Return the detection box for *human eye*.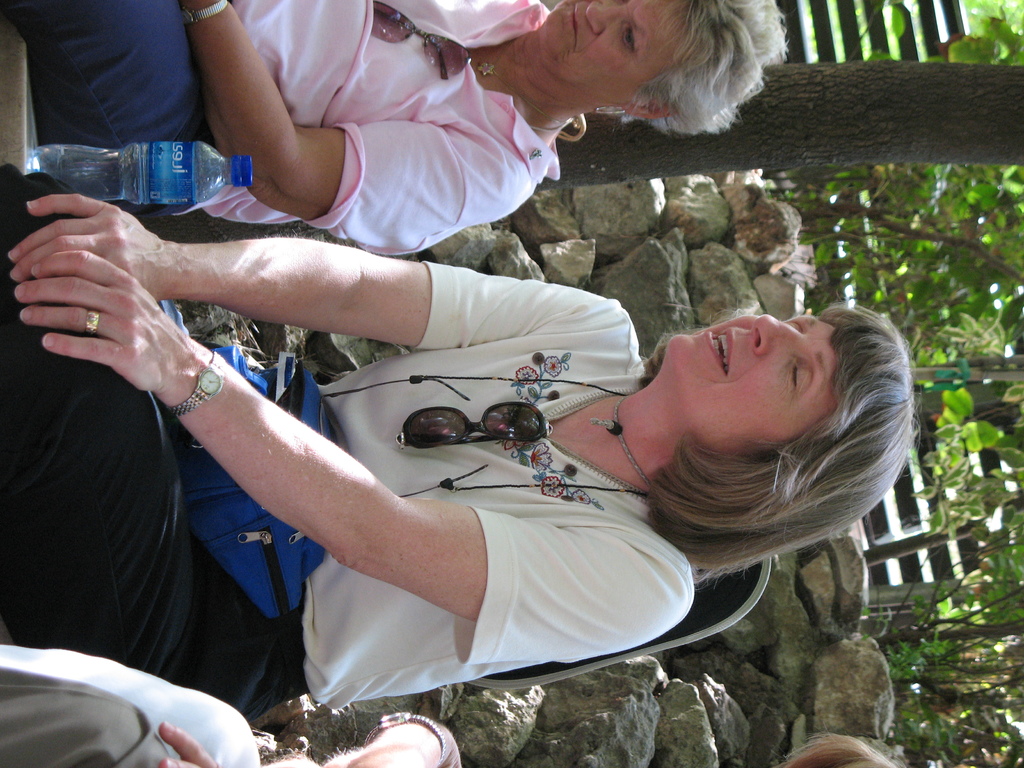
{"left": 786, "top": 358, "right": 809, "bottom": 393}.
